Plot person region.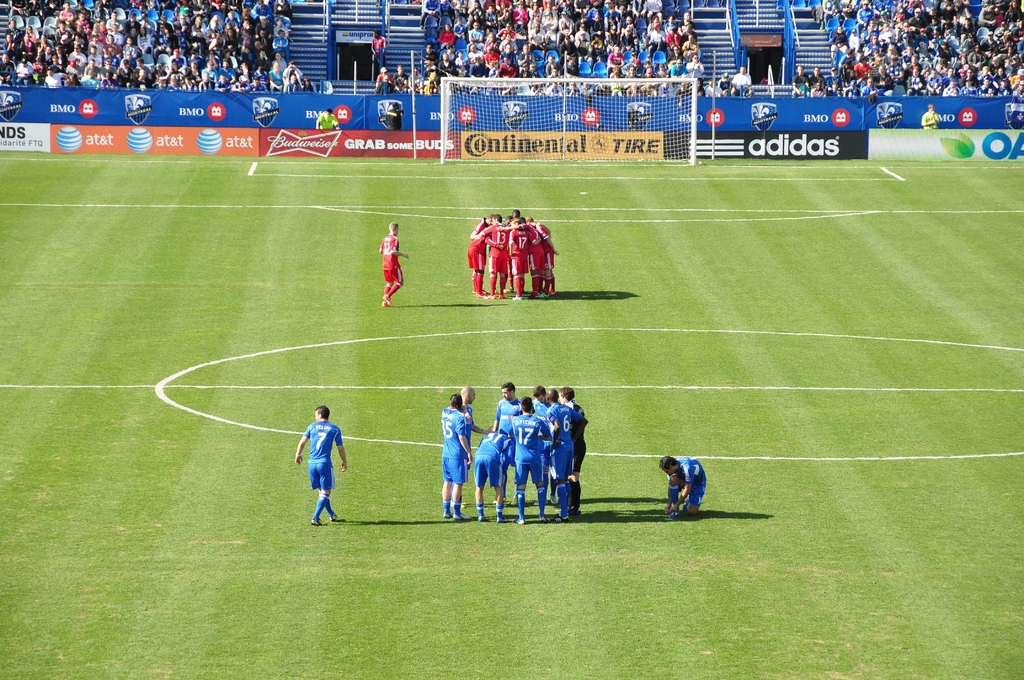
Plotted at bbox(552, 385, 593, 511).
